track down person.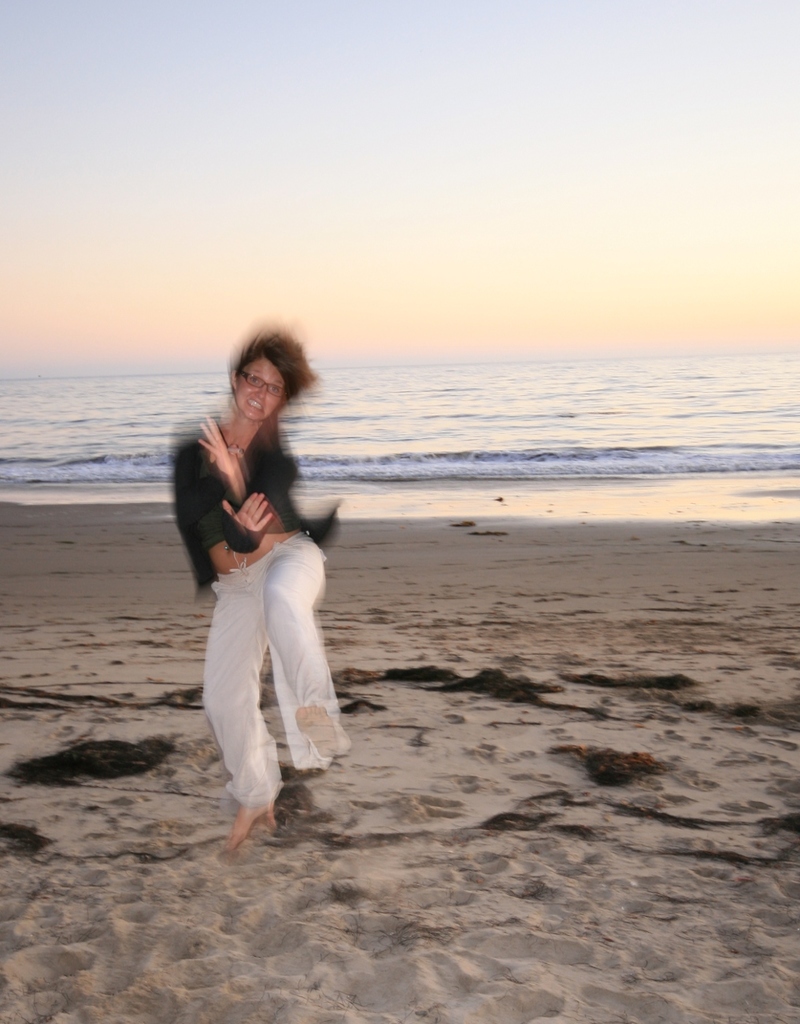
Tracked to BBox(174, 328, 344, 849).
